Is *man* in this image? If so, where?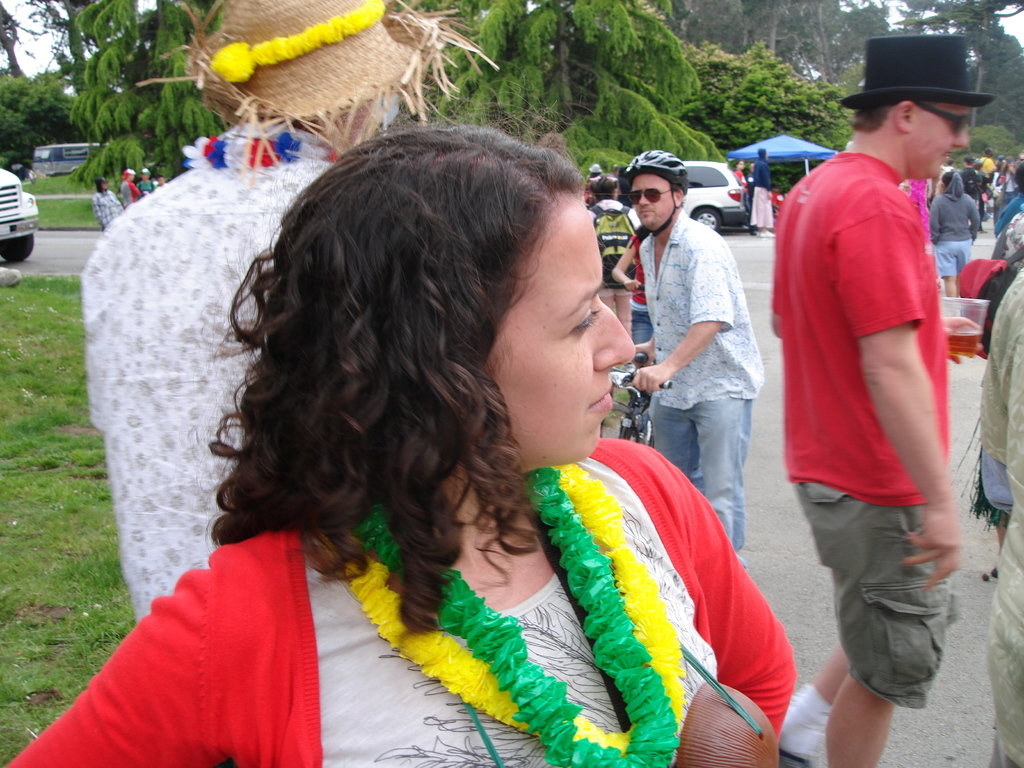
Yes, at {"left": 962, "top": 157, "right": 984, "bottom": 202}.
